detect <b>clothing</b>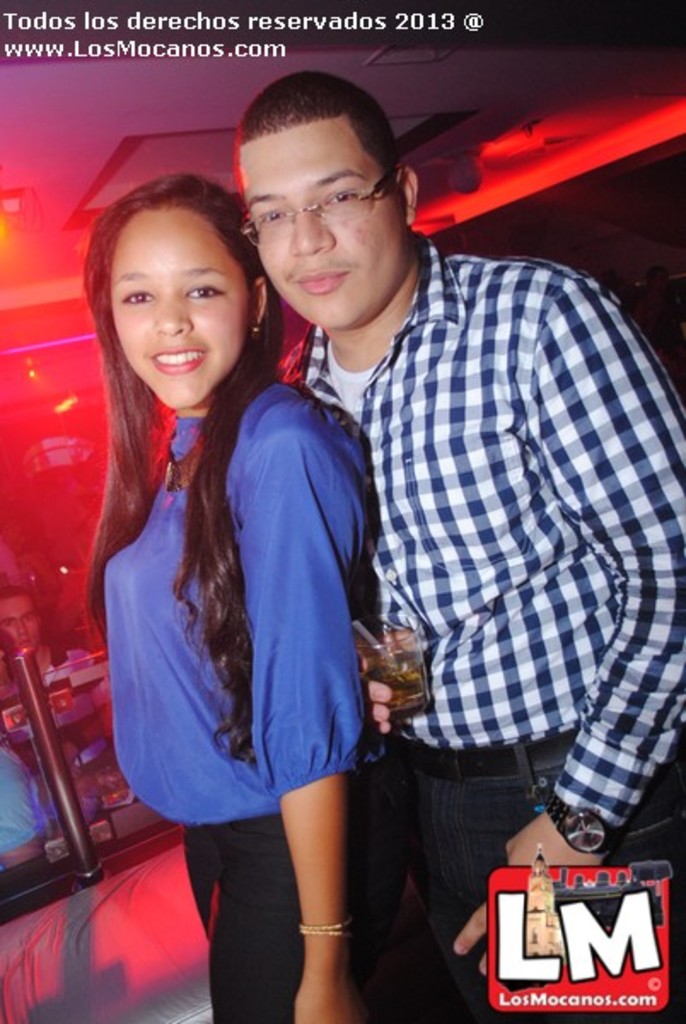
[92, 381, 381, 1022]
